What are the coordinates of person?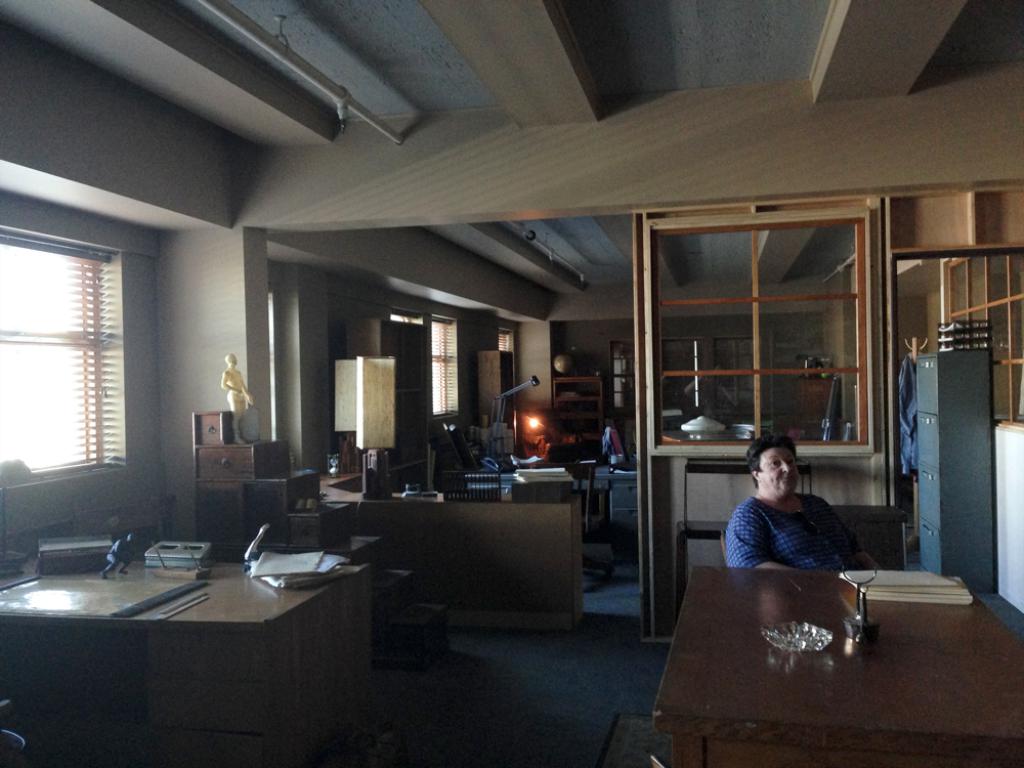
box=[722, 434, 880, 577].
